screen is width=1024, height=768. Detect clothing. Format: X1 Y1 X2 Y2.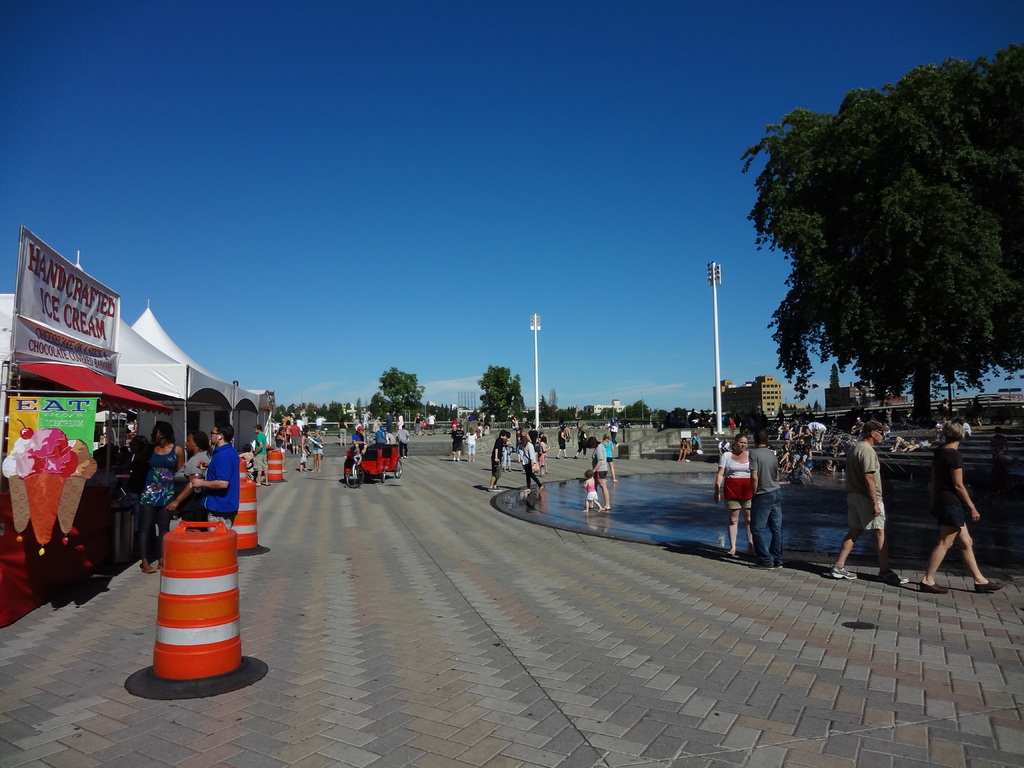
272 433 287 453.
